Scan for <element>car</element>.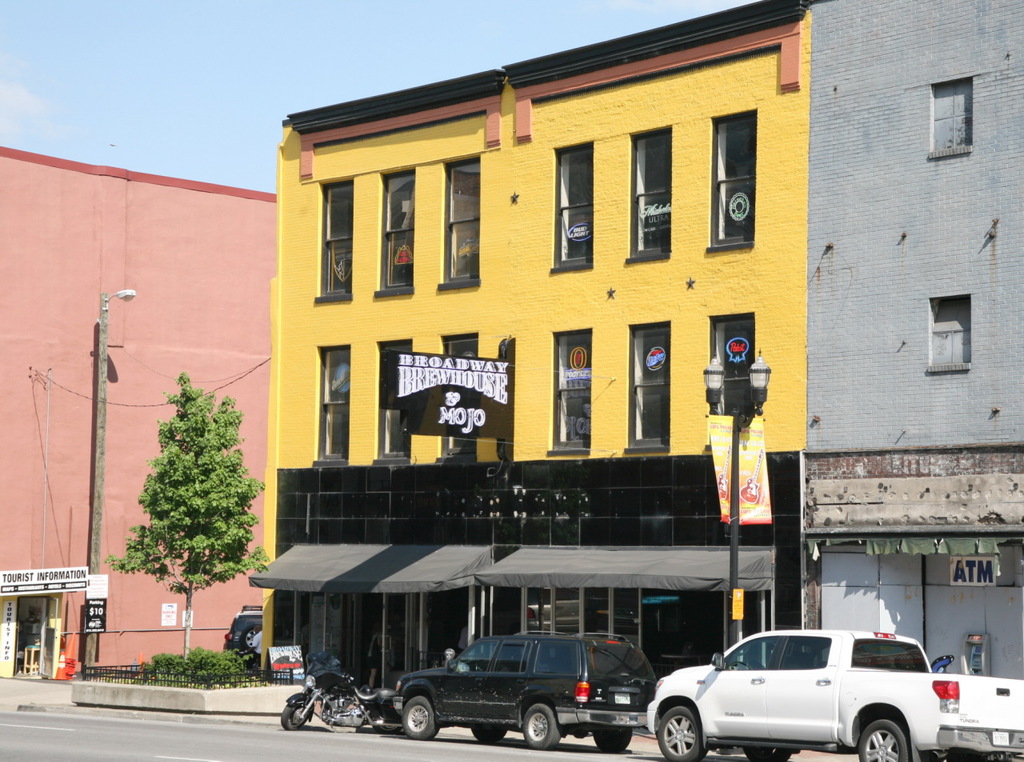
Scan result: (384, 636, 667, 752).
